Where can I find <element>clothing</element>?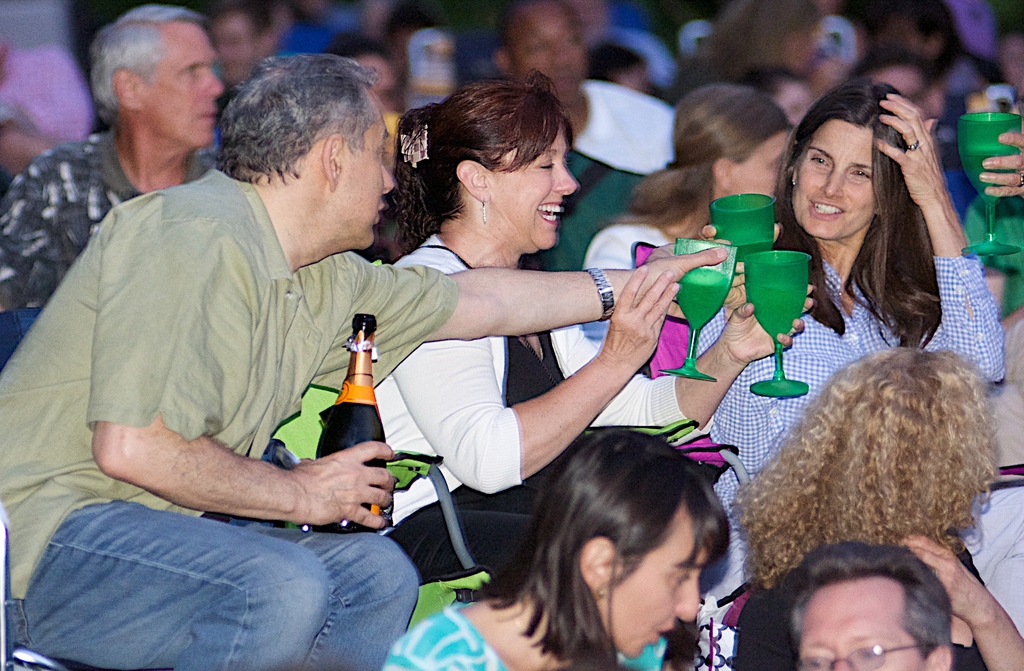
You can find it at (378,591,673,670).
